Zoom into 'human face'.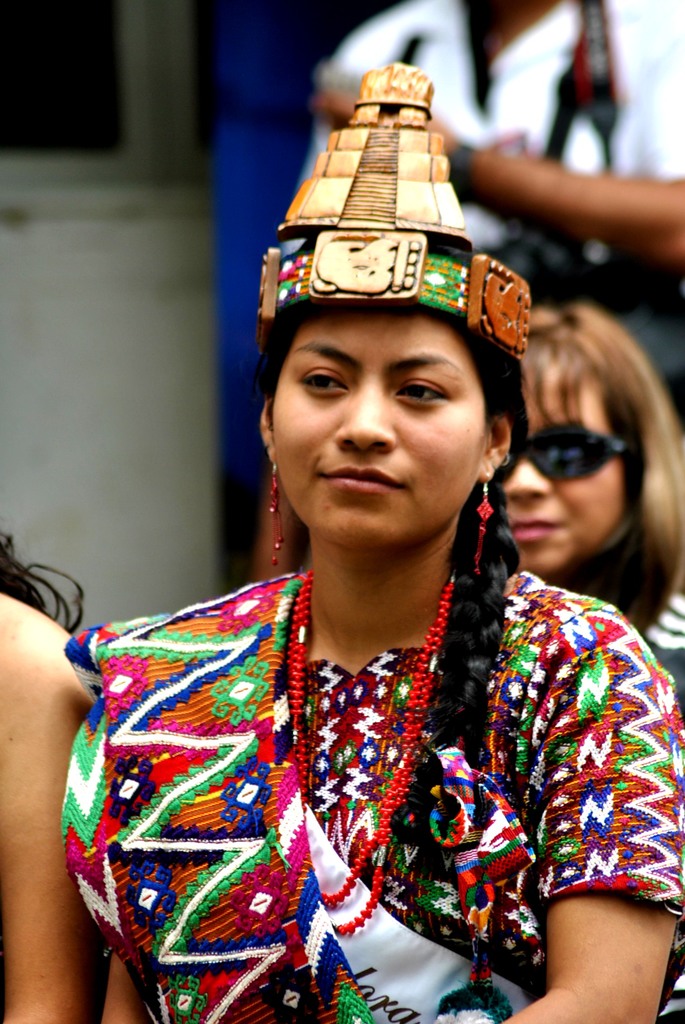
Zoom target: pyautogui.locateOnScreen(267, 307, 496, 548).
